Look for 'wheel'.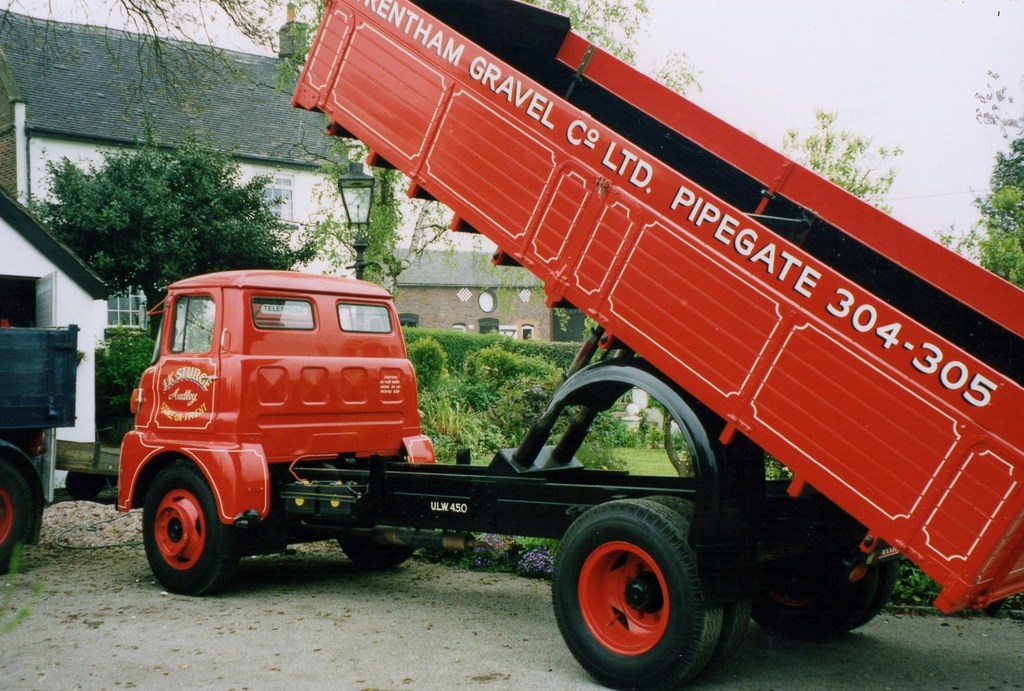
Found: Rect(0, 462, 31, 567).
